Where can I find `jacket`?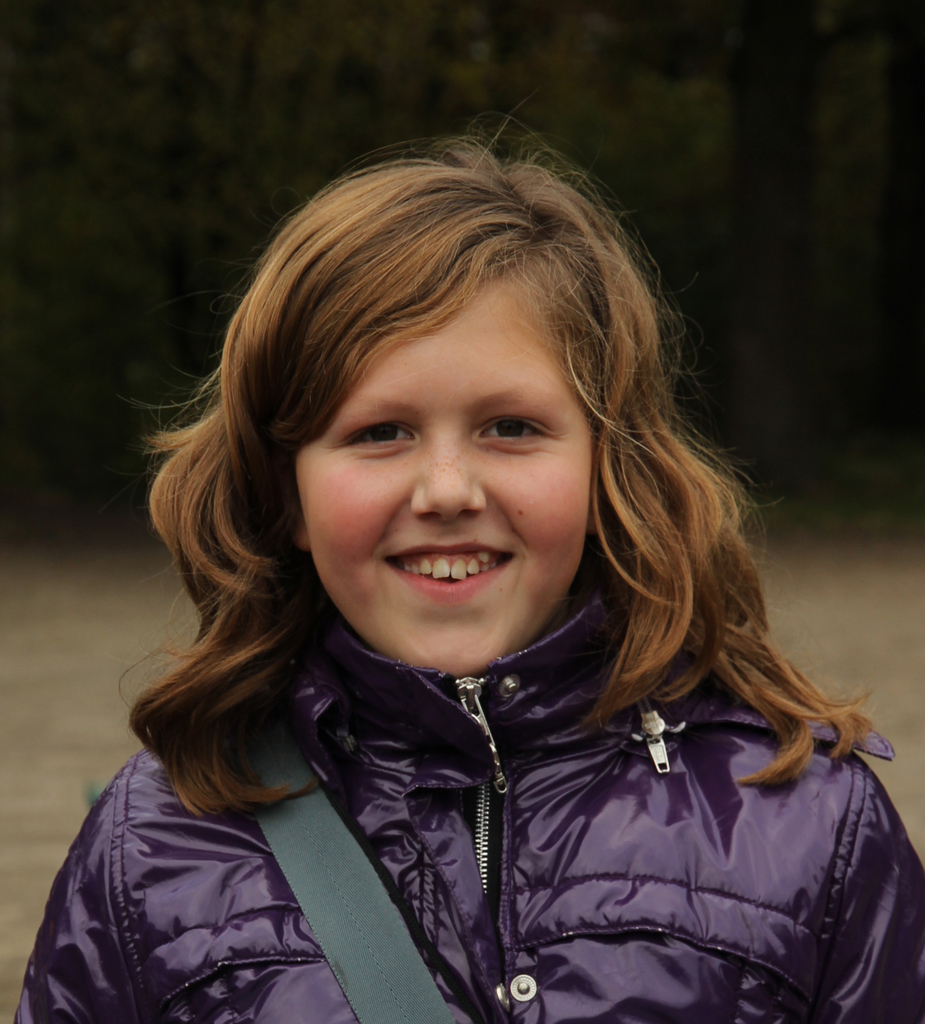
You can find it at [left=46, top=596, right=924, bottom=1023].
